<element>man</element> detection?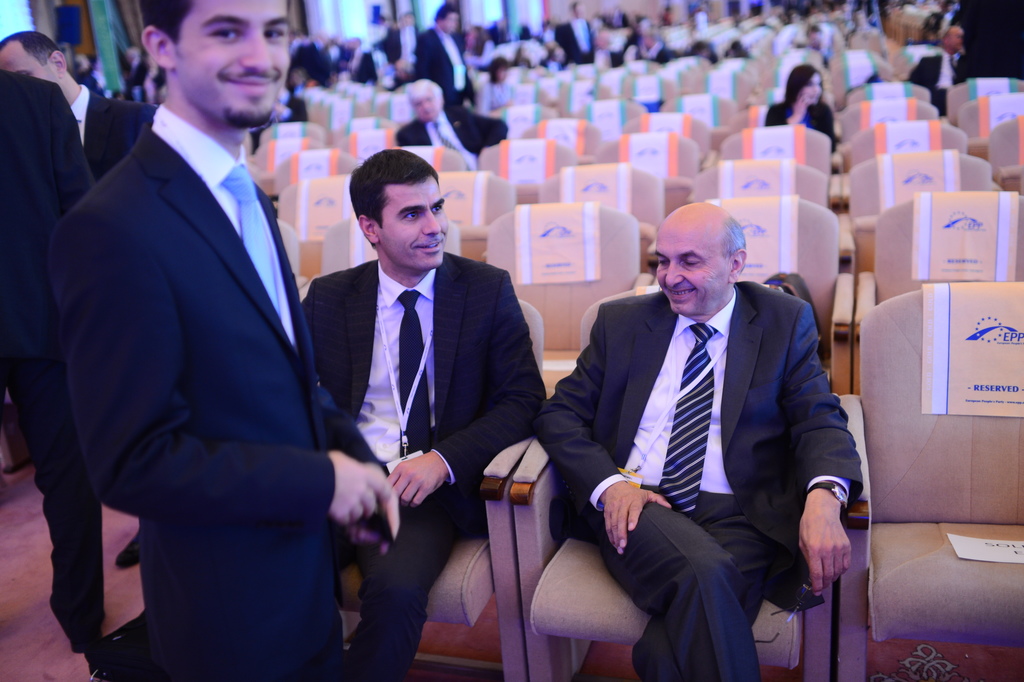
908 24 966 114
